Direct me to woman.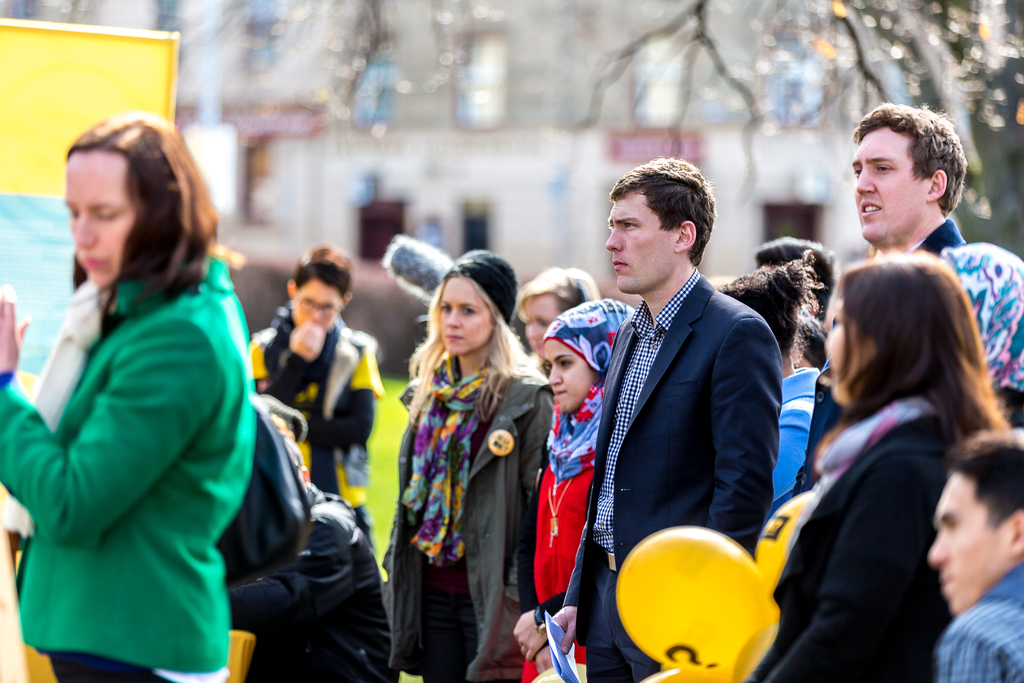
Direction: <box>0,110,259,682</box>.
